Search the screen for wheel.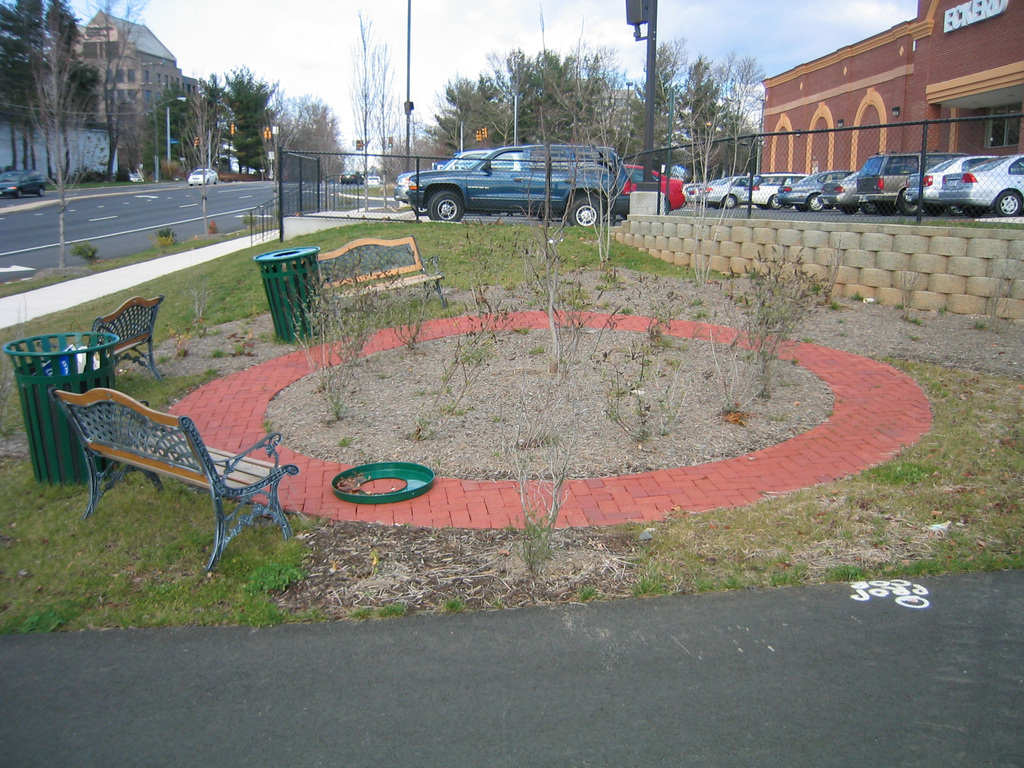
Found at Rect(768, 192, 780, 208).
